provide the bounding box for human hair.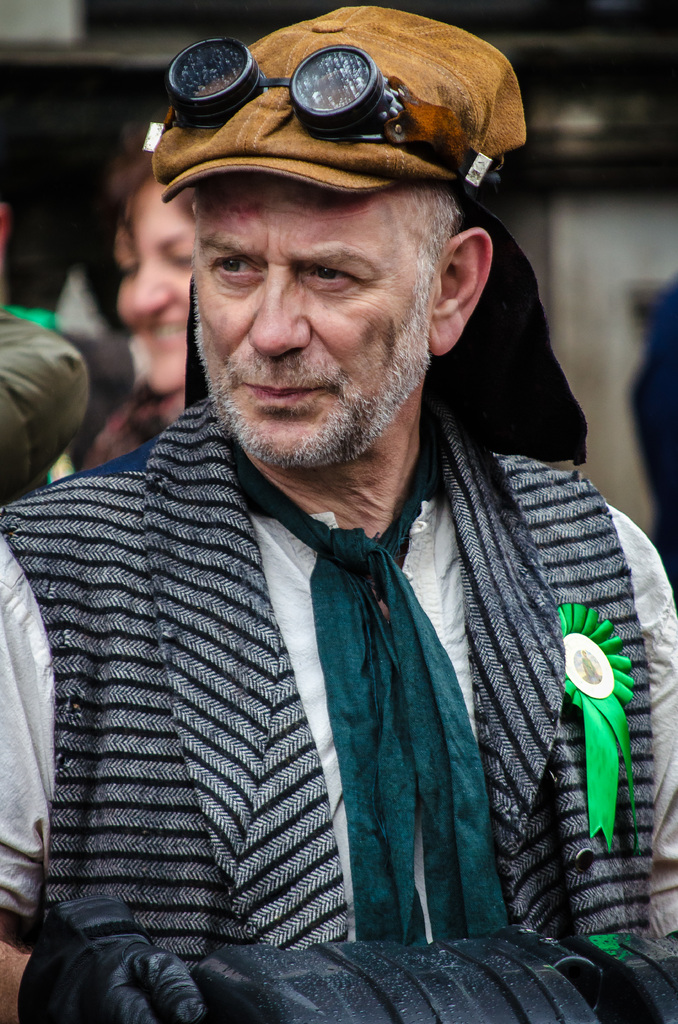
(left=114, top=119, right=165, bottom=233).
